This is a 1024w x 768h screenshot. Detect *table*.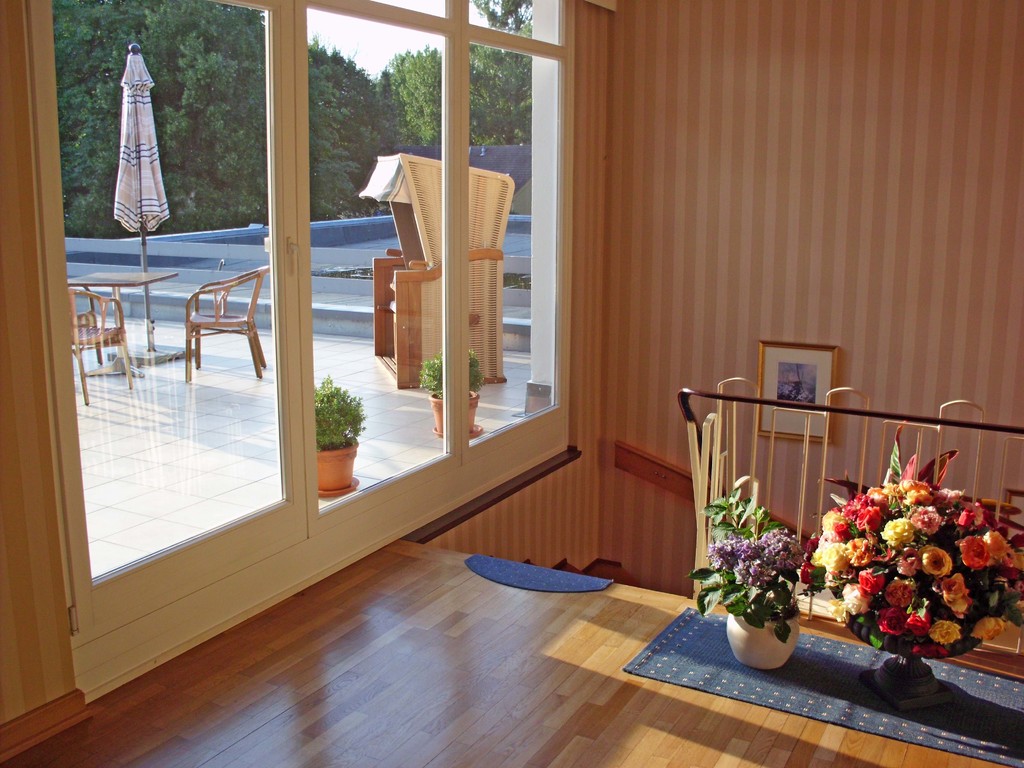
[x1=67, y1=270, x2=180, y2=385].
